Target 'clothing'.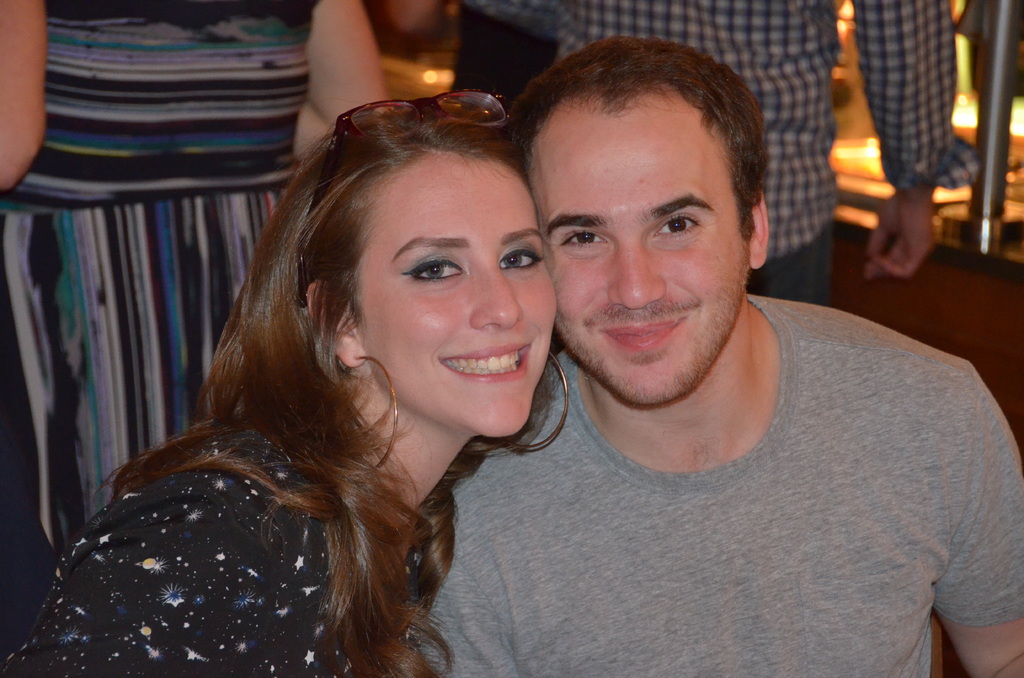
Target region: l=467, t=0, r=978, b=306.
